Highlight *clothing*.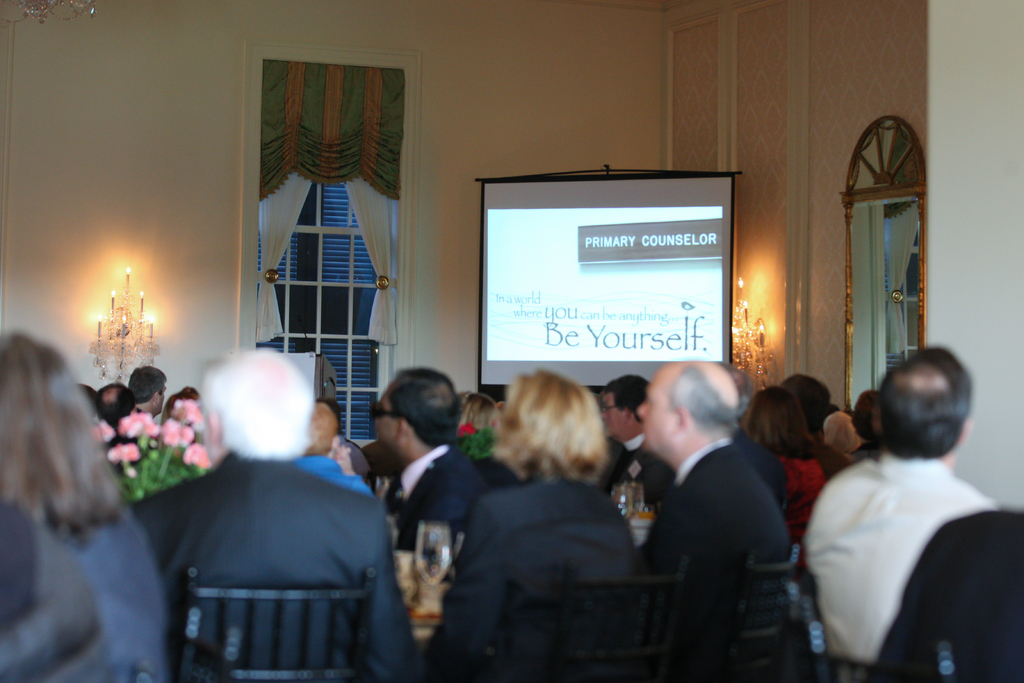
Highlighted region: bbox(436, 481, 645, 682).
